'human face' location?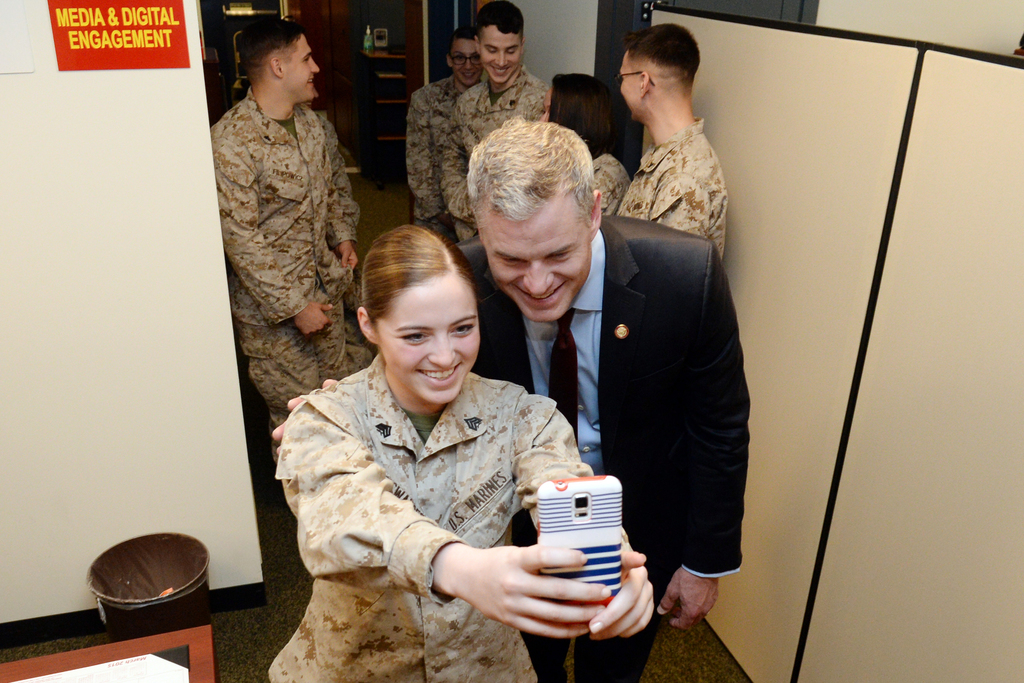
Rect(290, 35, 319, 104)
